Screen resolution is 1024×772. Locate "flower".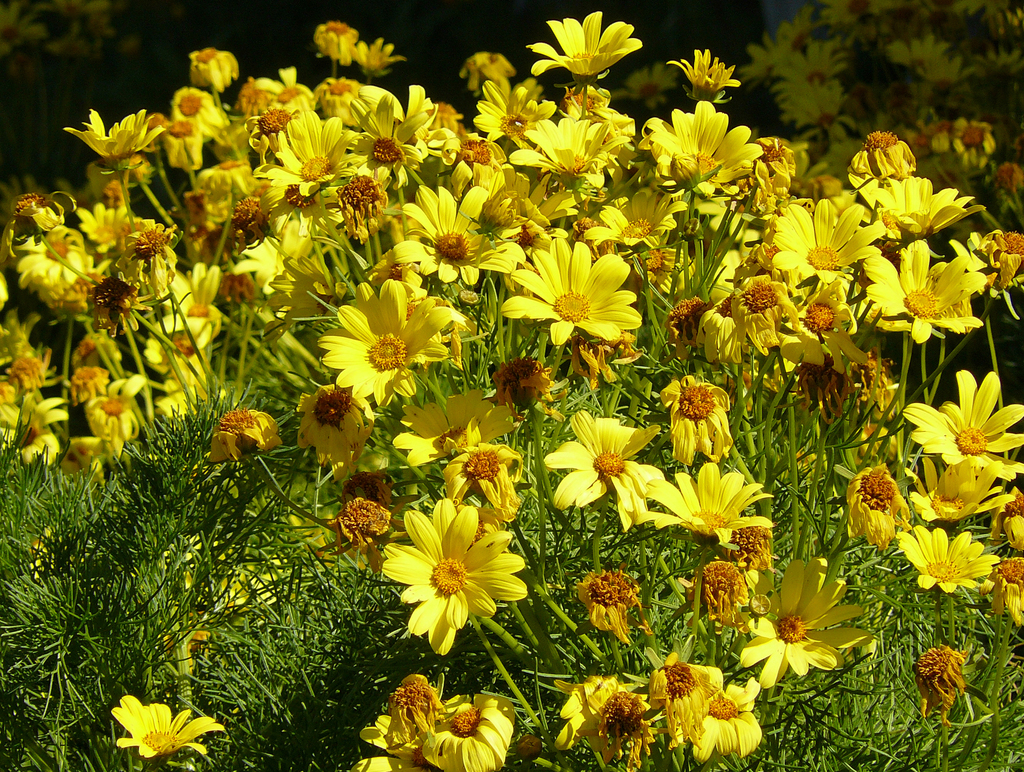
bbox(589, 189, 689, 247).
